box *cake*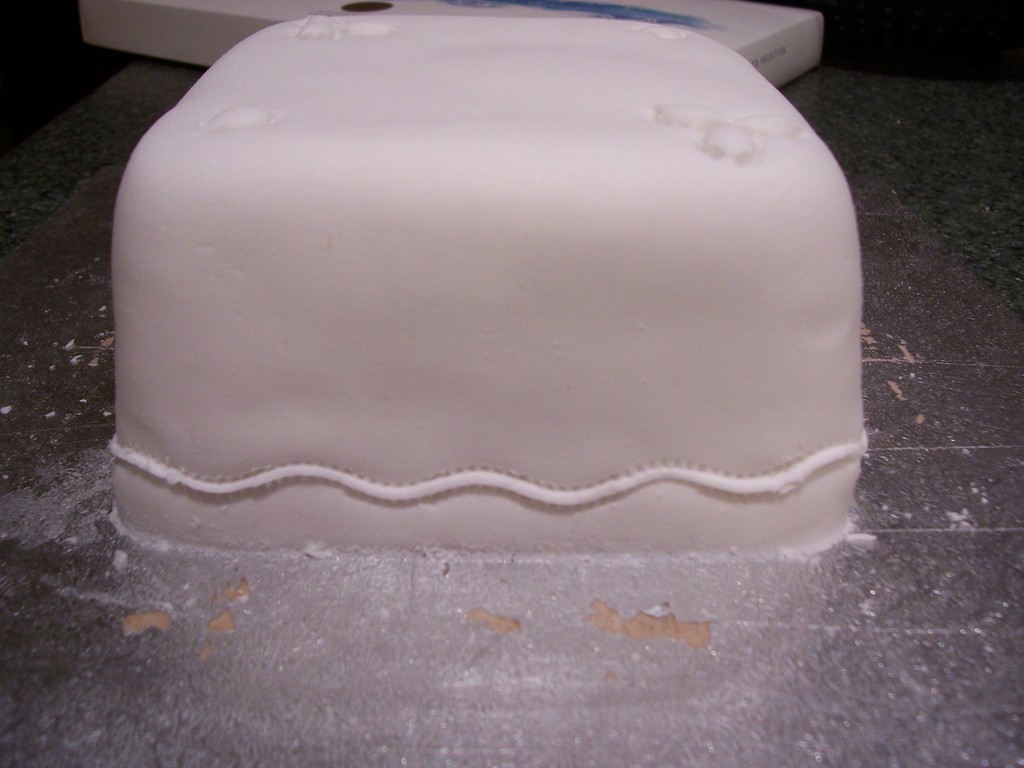
<box>108,15,863,546</box>
